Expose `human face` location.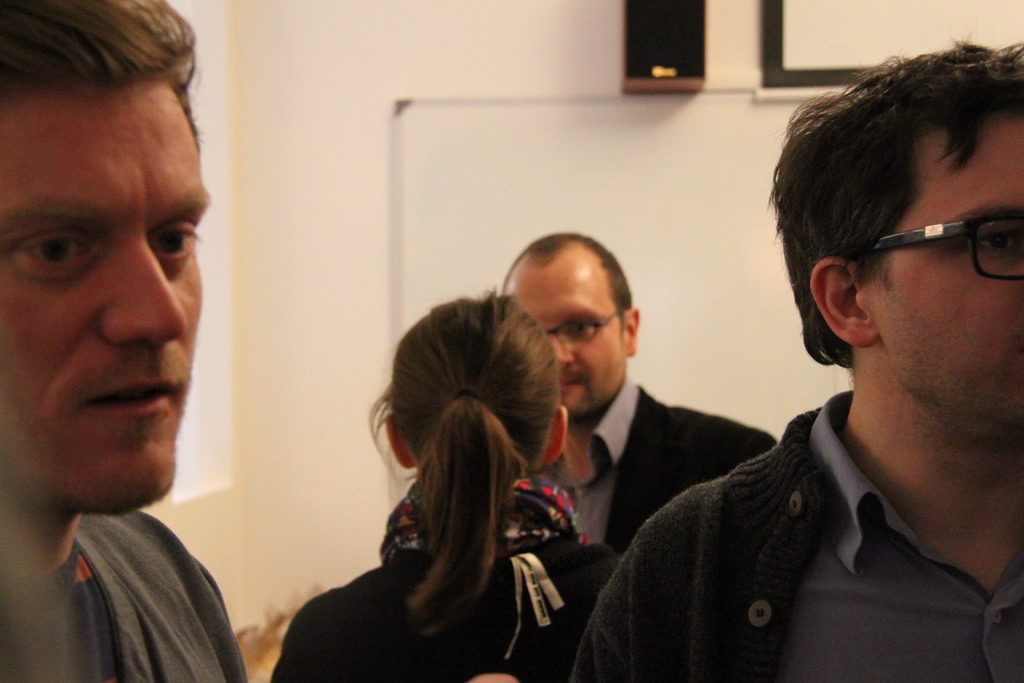
Exposed at x1=500 y1=263 x2=623 y2=416.
